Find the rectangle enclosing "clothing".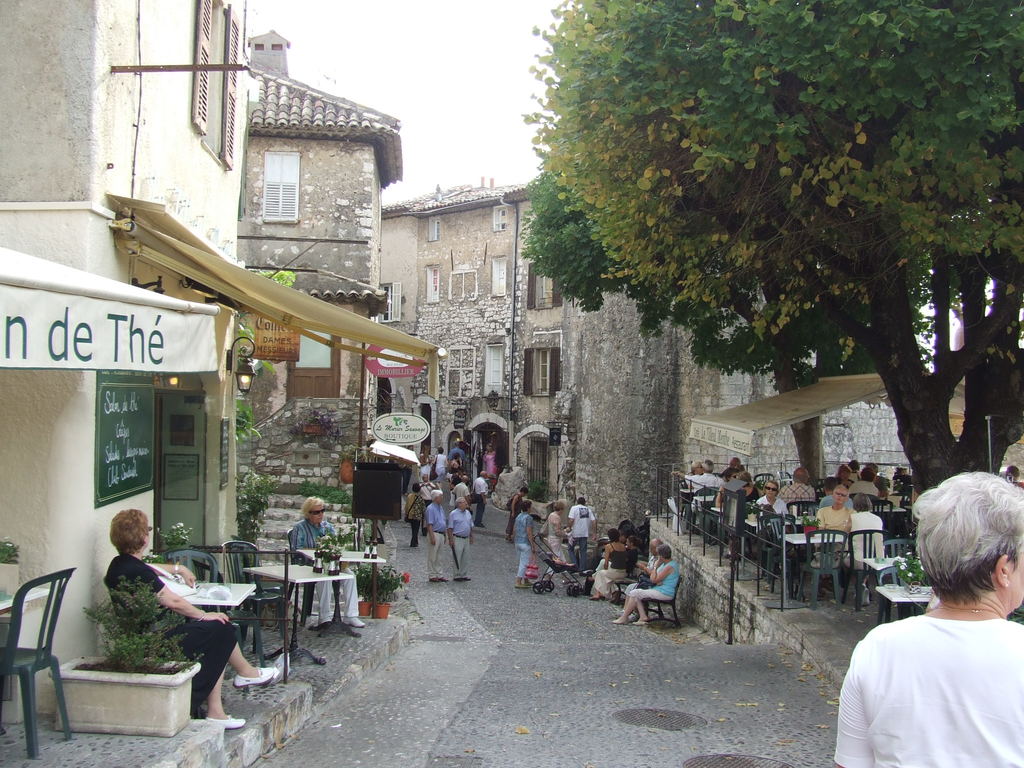
Rect(109, 554, 239, 703).
